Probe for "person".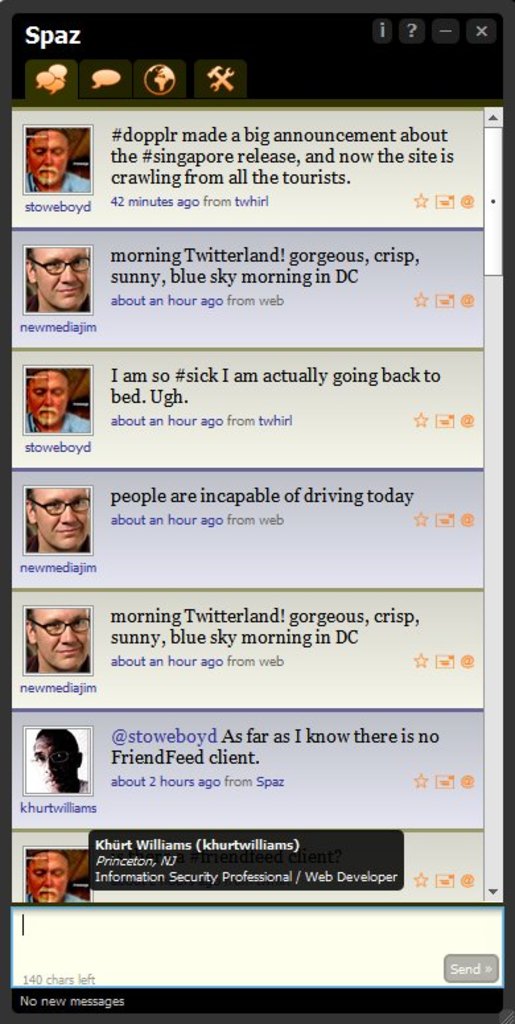
Probe result: BBox(16, 605, 91, 677).
